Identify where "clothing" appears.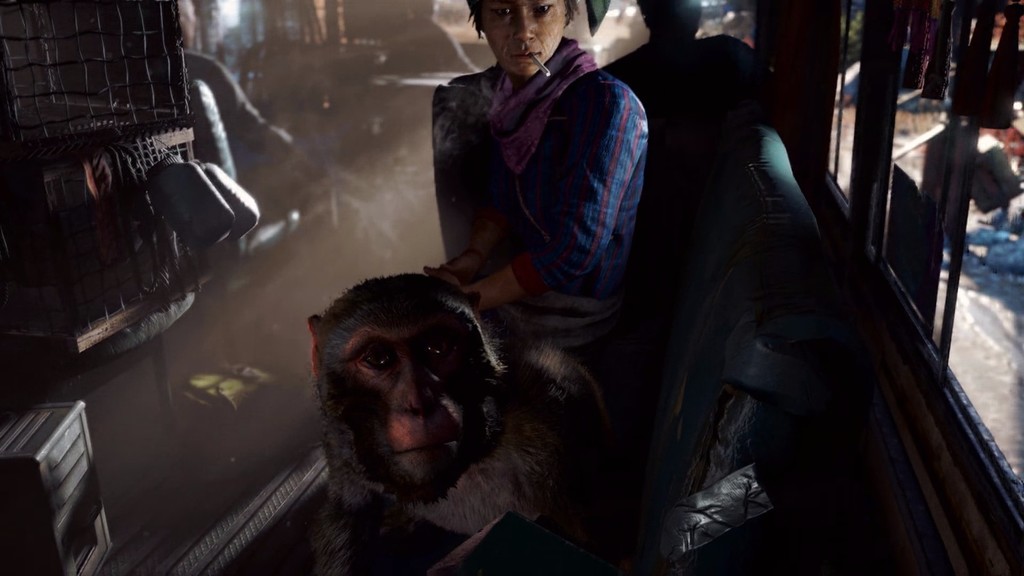
Appears at x1=425, y1=33, x2=641, y2=318.
